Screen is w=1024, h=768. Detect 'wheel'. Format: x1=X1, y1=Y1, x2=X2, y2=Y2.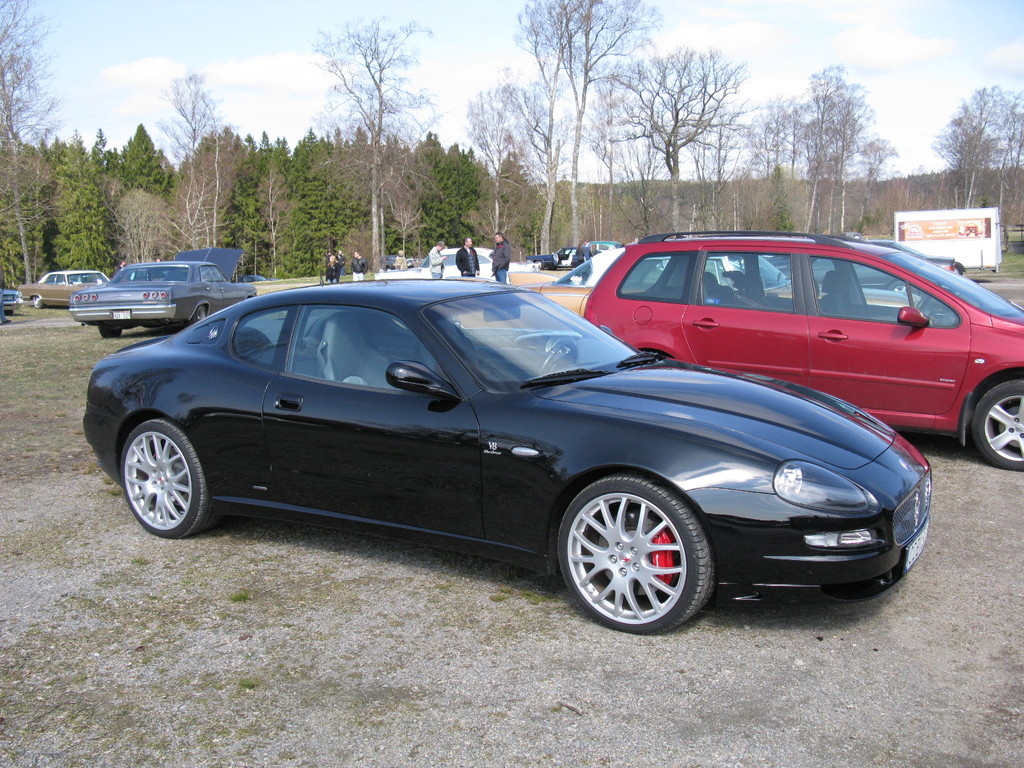
x1=30, y1=294, x2=44, y2=312.
